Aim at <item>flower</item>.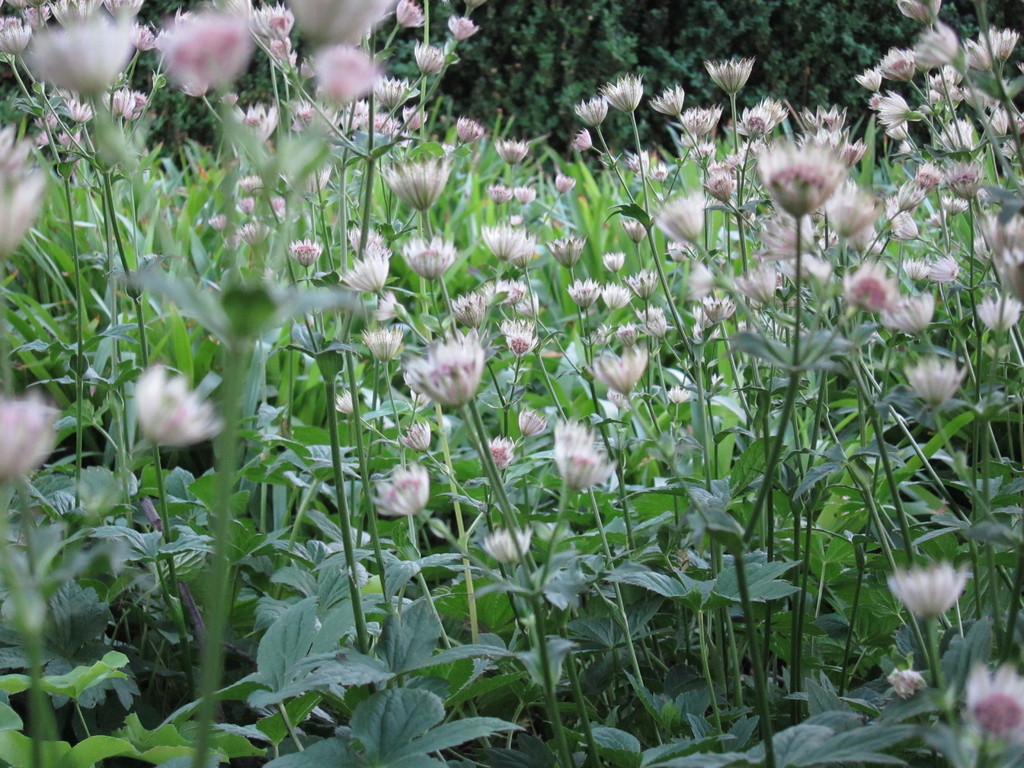
Aimed at {"x1": 371, "y1": 463, "x2": 429, "y2": 516}.
